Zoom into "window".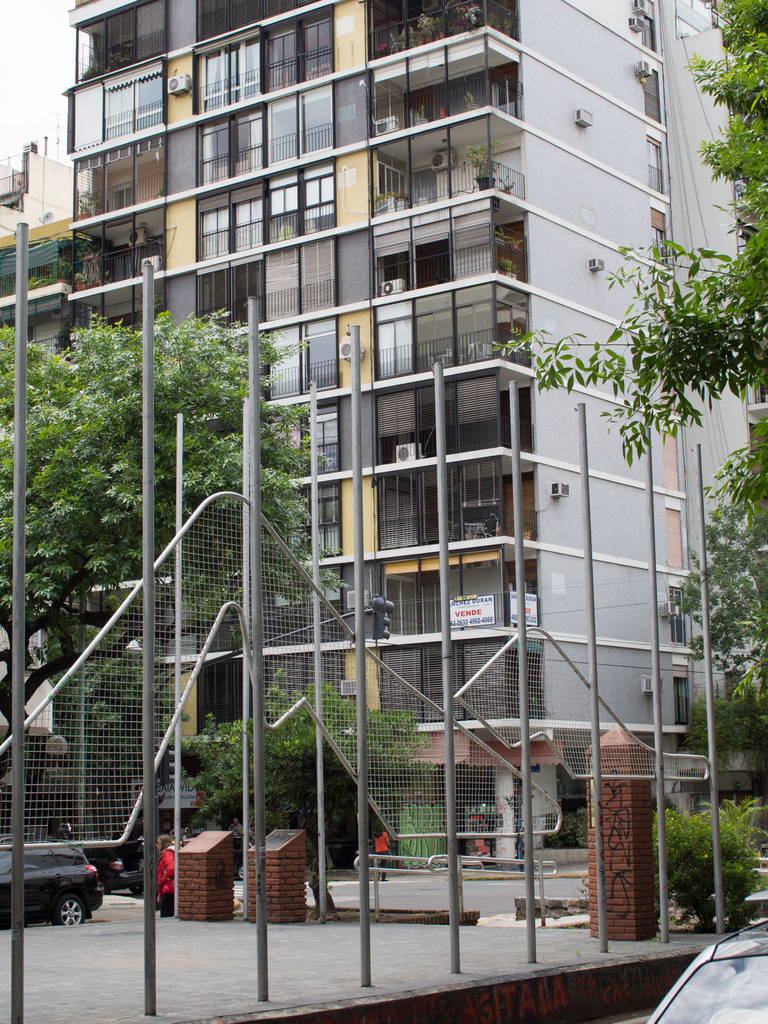
Zoom target: [left=667, top=660, right=688, bottom=748].
